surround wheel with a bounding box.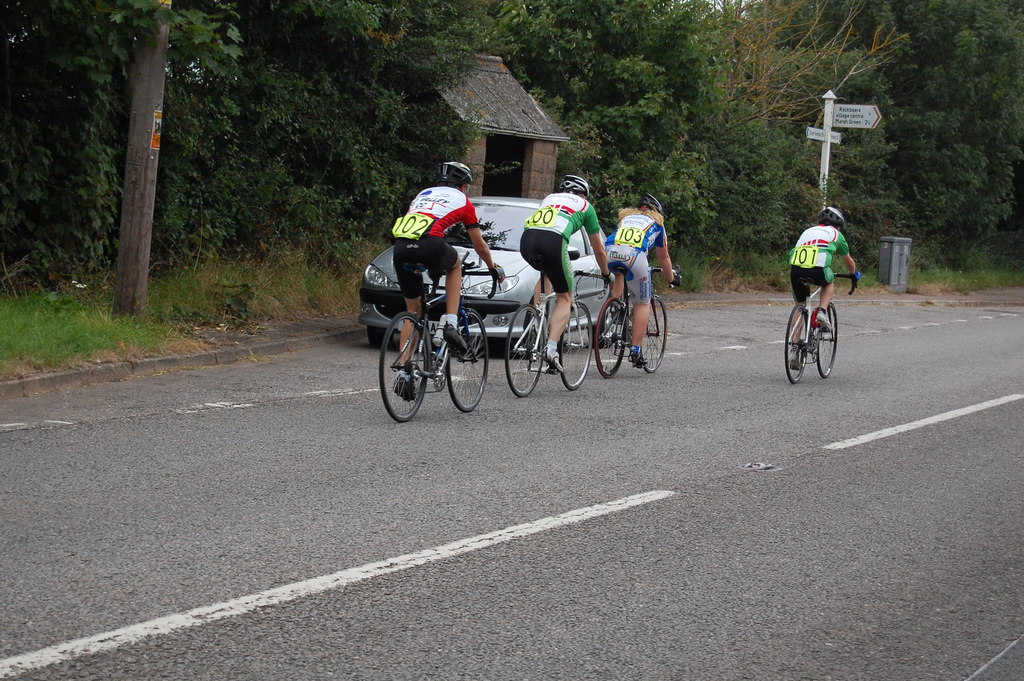
383 318 443 422.
